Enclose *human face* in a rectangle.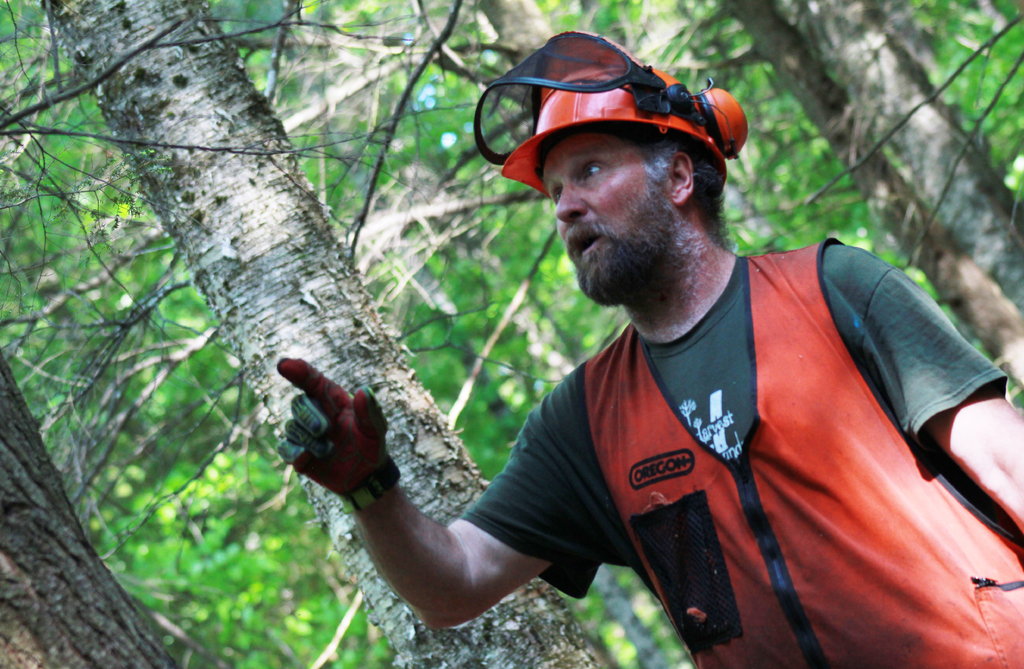
l=540, t=129, r=673, b=298.
